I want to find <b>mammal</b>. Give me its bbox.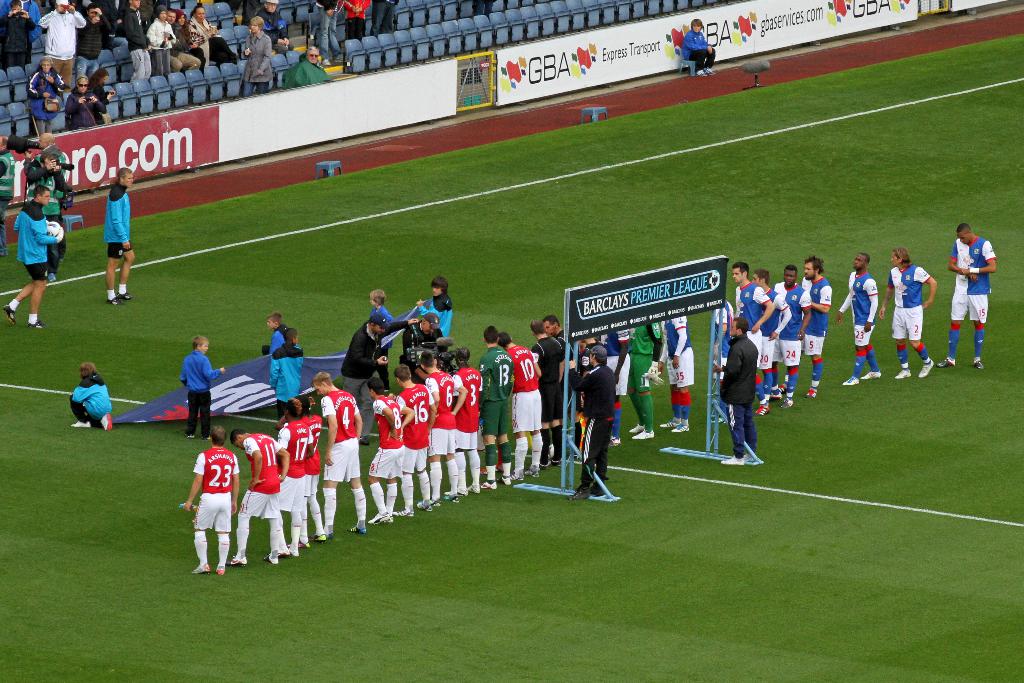
[x1=26, y1=152, x2=67, y2=283].
